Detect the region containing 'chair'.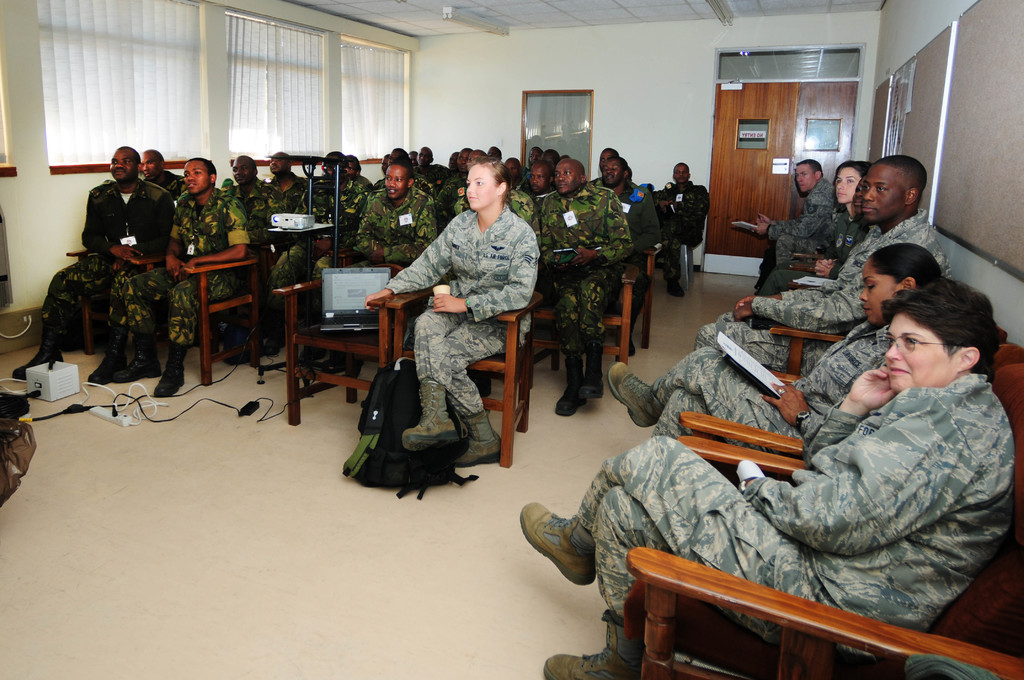
403,269,527,450.
